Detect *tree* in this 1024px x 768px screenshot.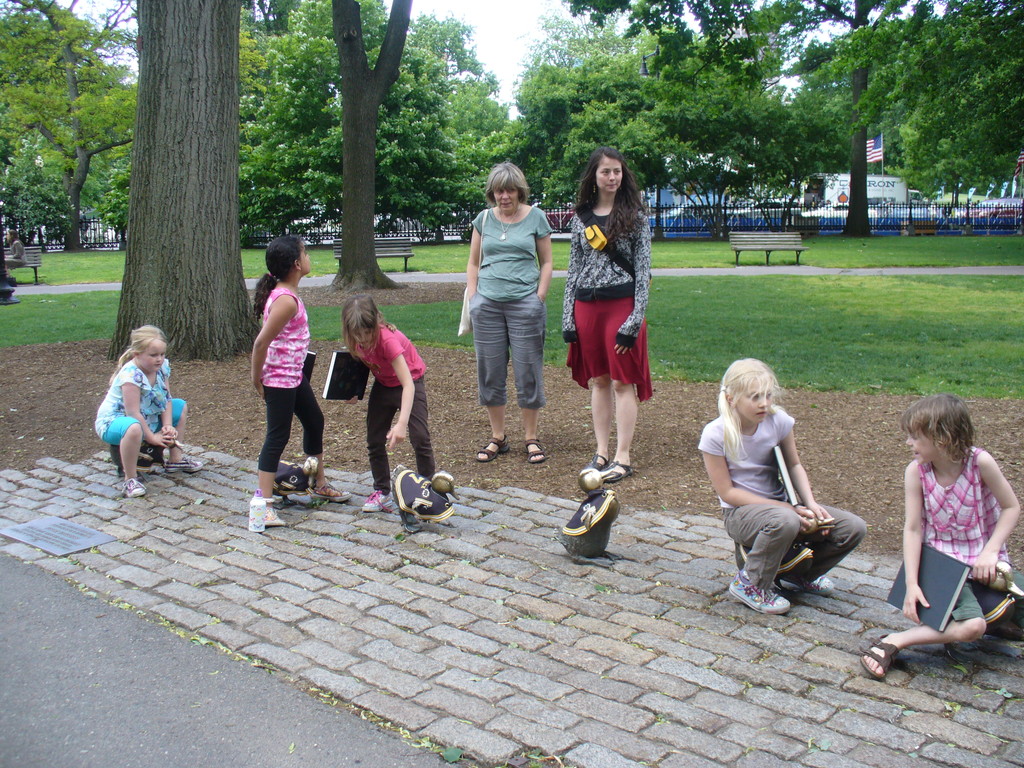
Detection: crop(555, 0, 733, 76).
